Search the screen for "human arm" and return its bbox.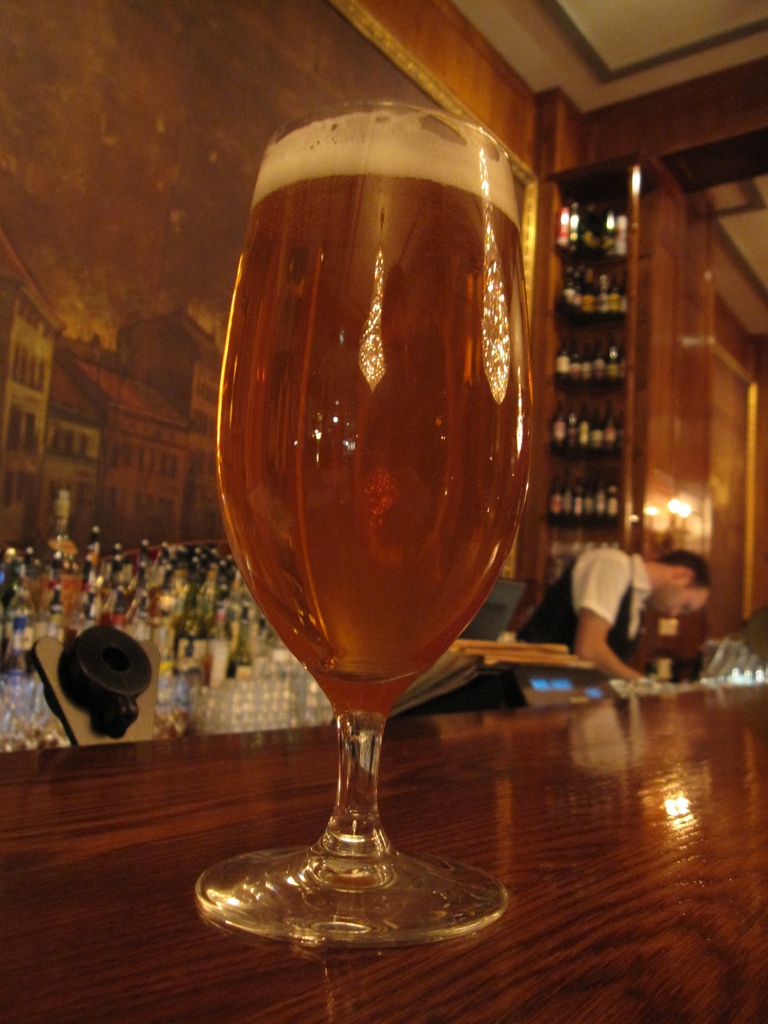
Found: x1=572, y1=556, x2=650, y2=684.
